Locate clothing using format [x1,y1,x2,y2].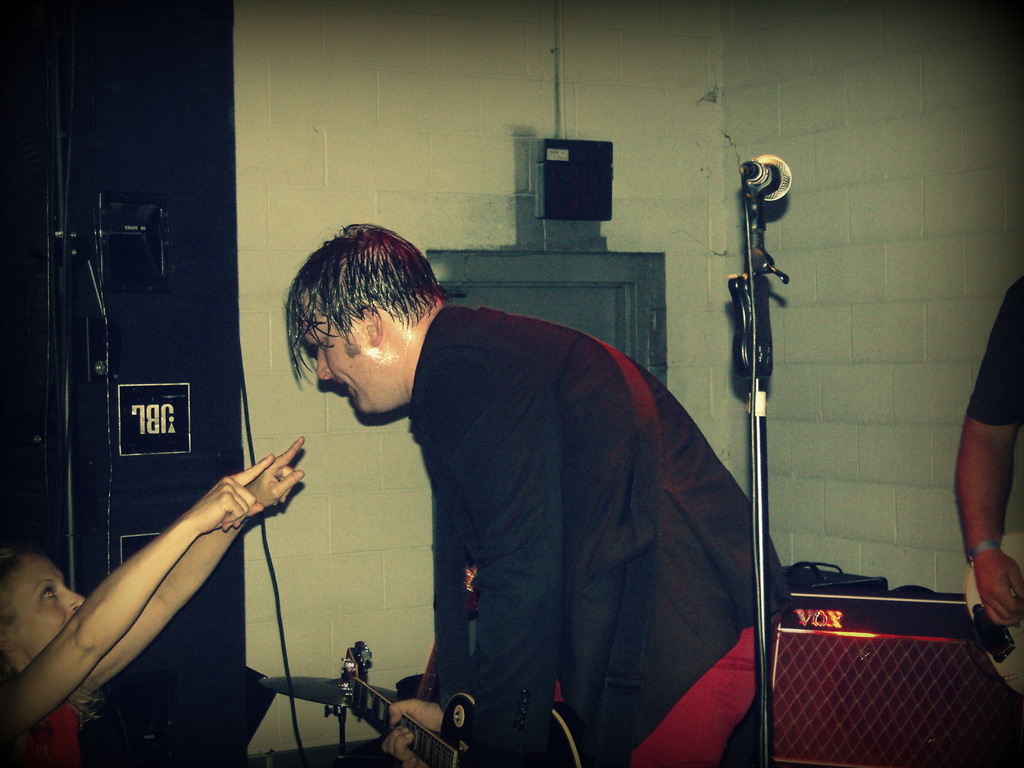
[1,688,105,767].
